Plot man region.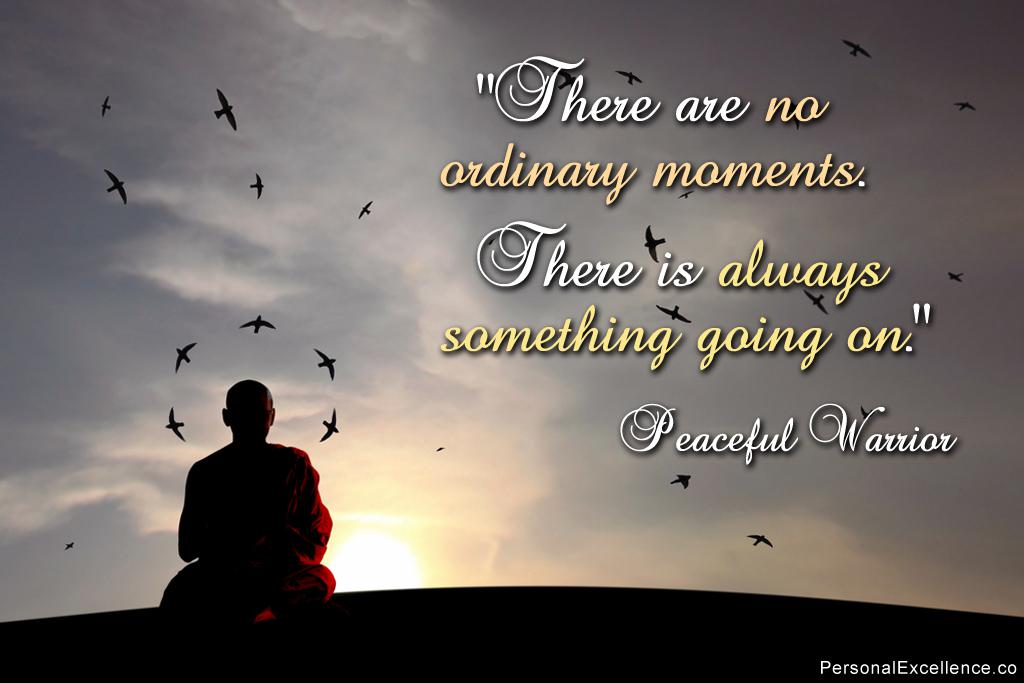
Plotted at 151:383:335:633.
